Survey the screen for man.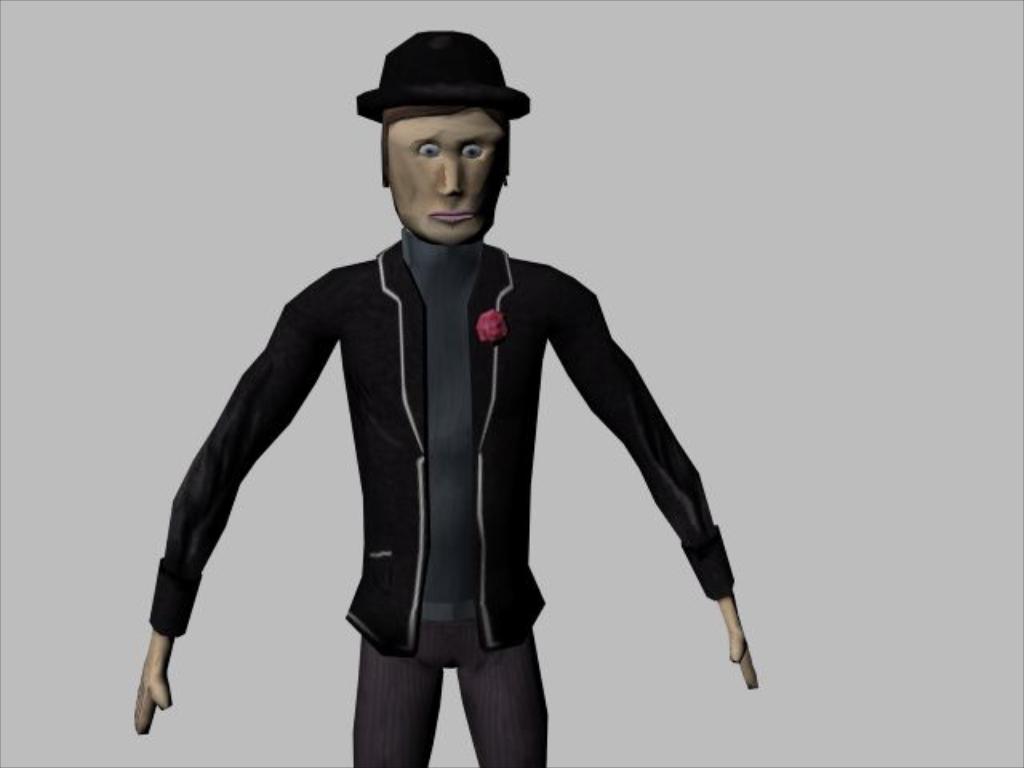
Survey found: <bbox>133, 40, 726, 767</bbox>.
